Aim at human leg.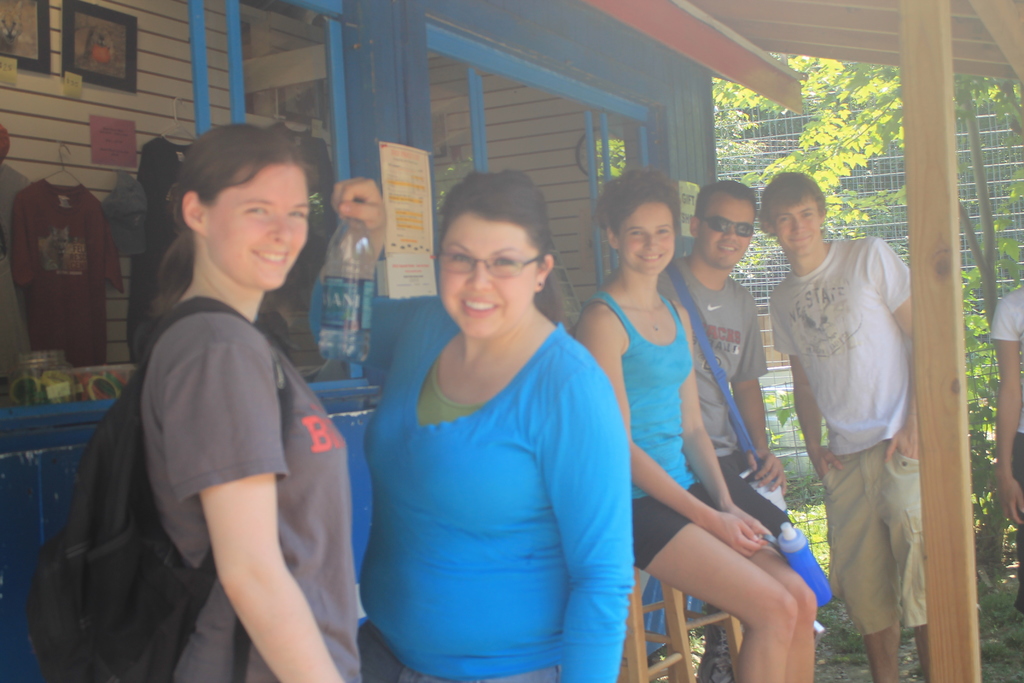
Aimed at crop(435, 218, 528, 333).
